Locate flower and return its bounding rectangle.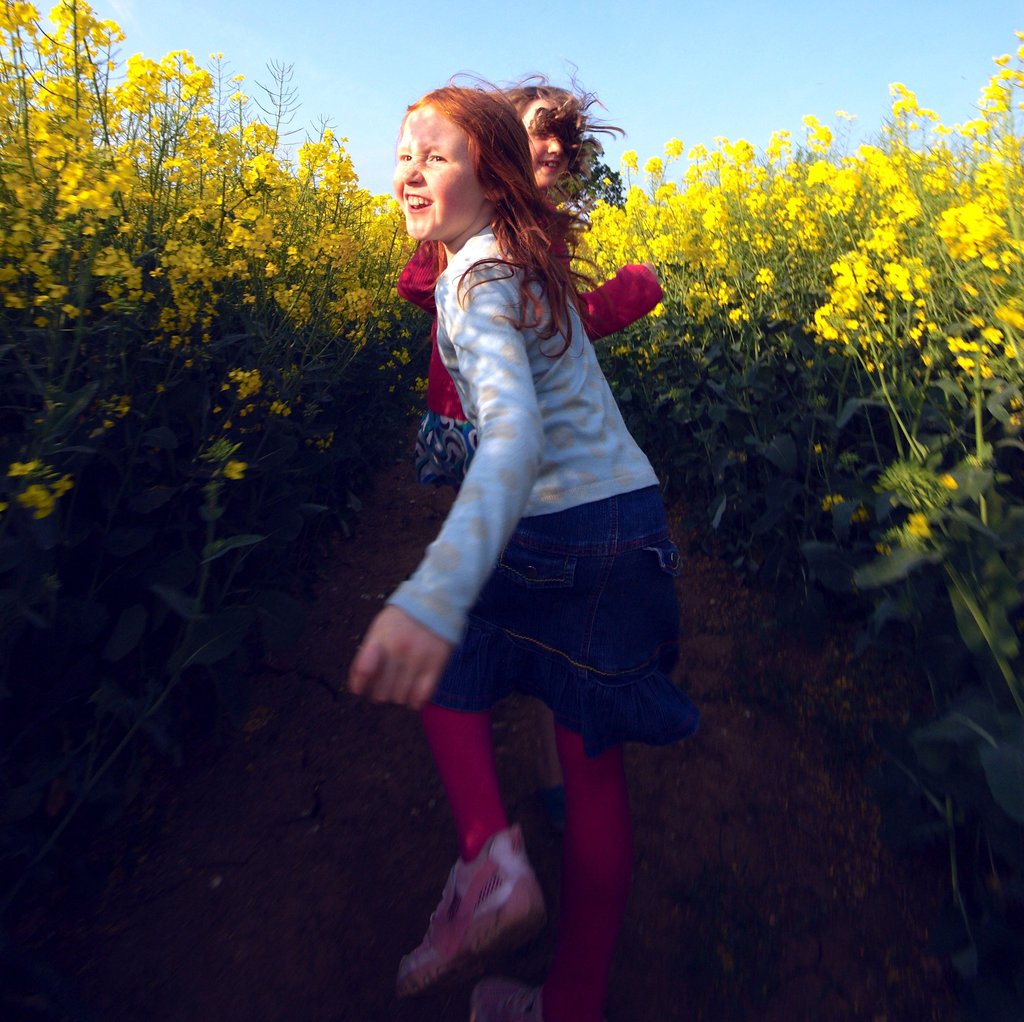
(223,461,246,479).
